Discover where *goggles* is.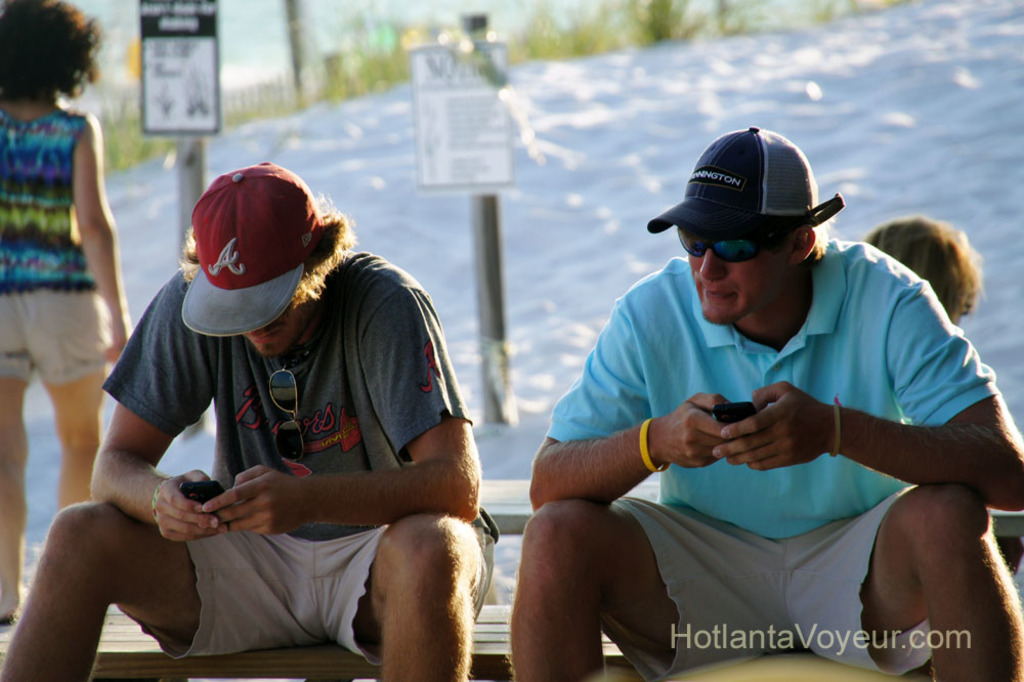
Discovered at 266 368 306 461.
